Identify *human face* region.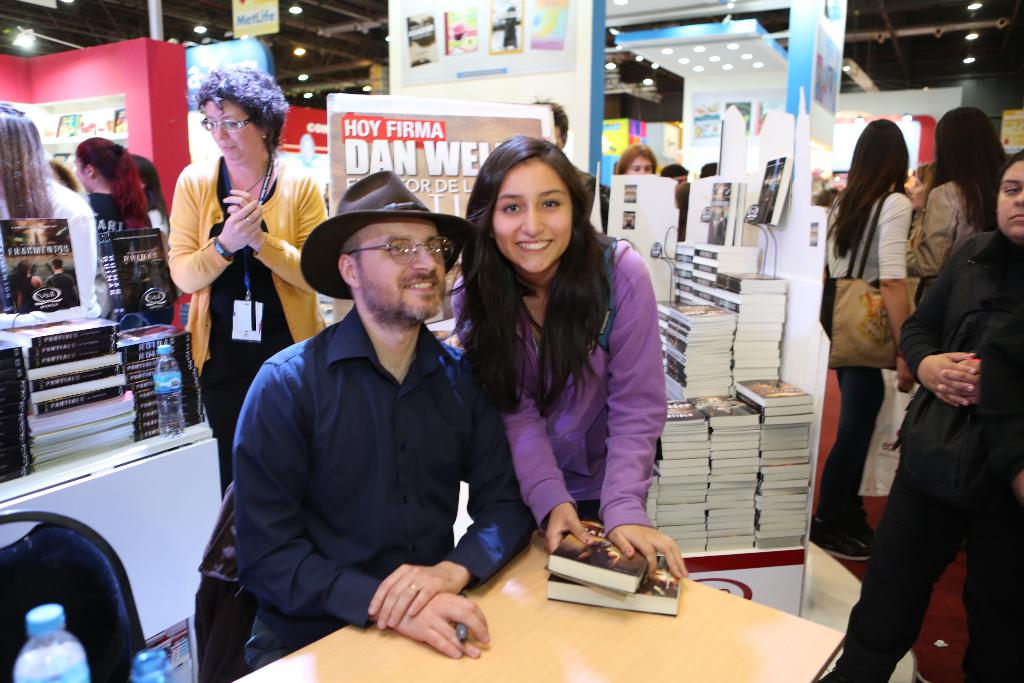
Region: <box>998,157,1023,236</box>.
